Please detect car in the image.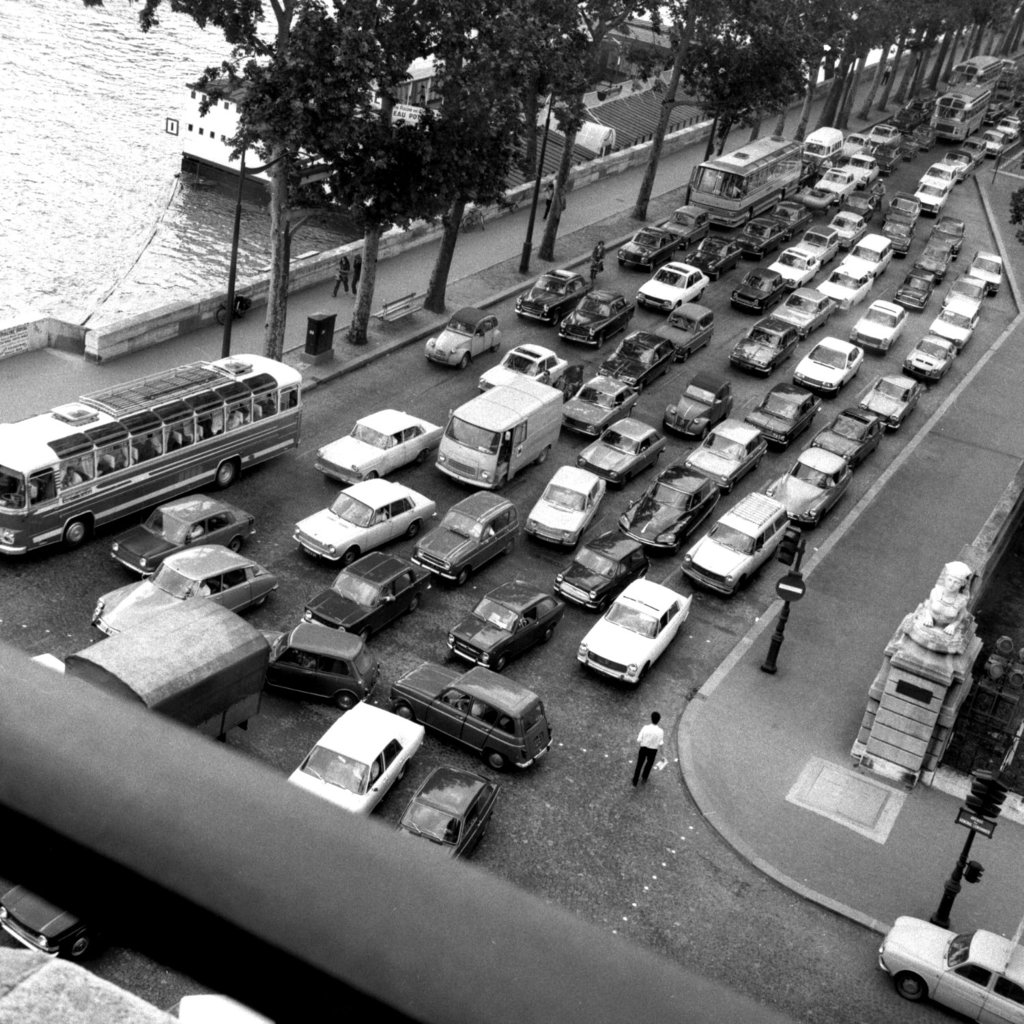
(left=523, top=461, right=609, bottom=552).
